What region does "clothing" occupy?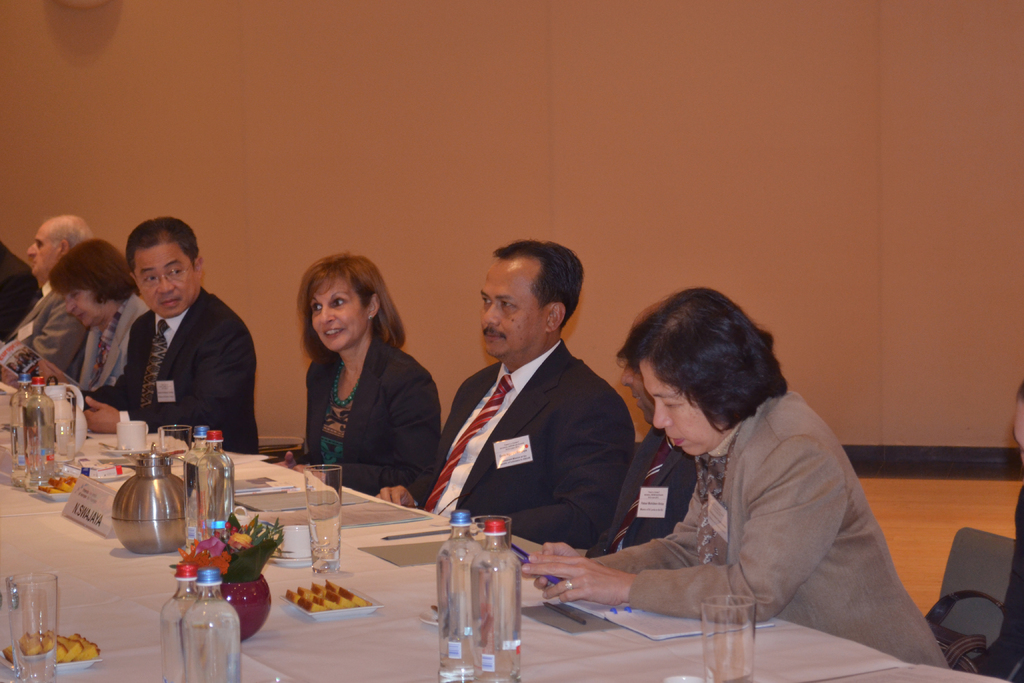
(left=292, top=333, right=442, bottom=504).
